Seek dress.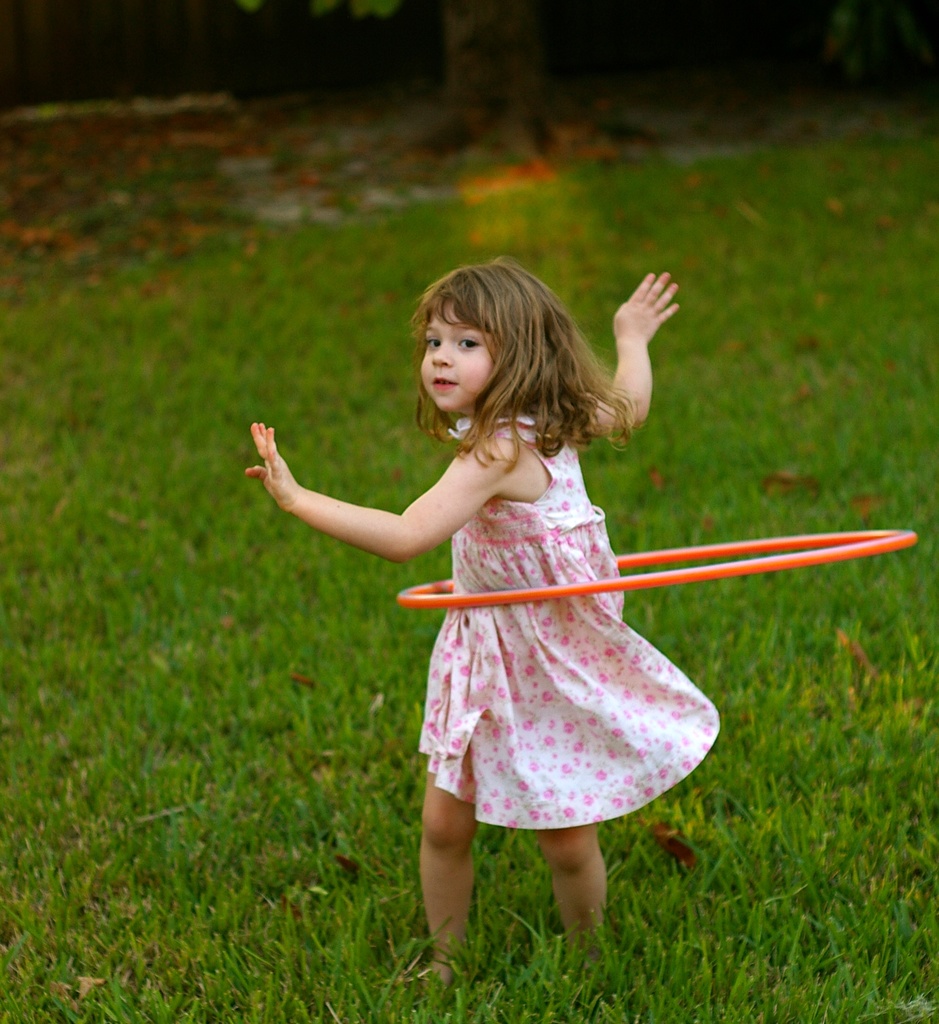
[413, 413, 719, 828].
